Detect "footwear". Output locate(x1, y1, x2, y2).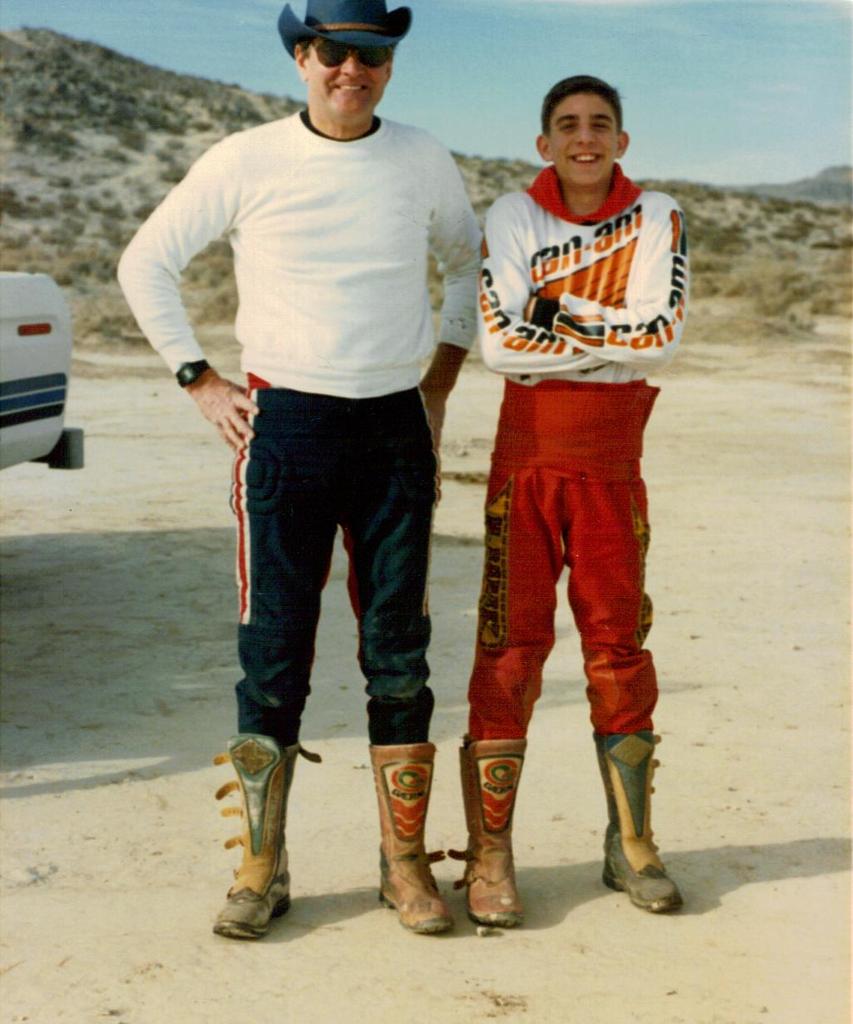
locate(594, 725, 677, 912).
